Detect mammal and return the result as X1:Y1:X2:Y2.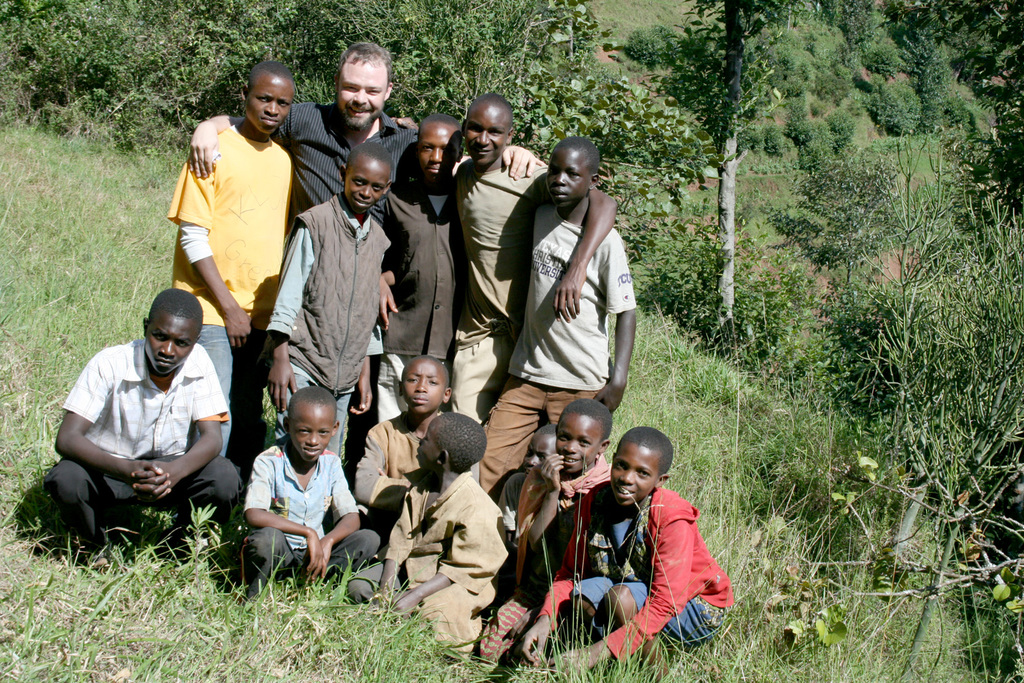
450:98:550:480.
